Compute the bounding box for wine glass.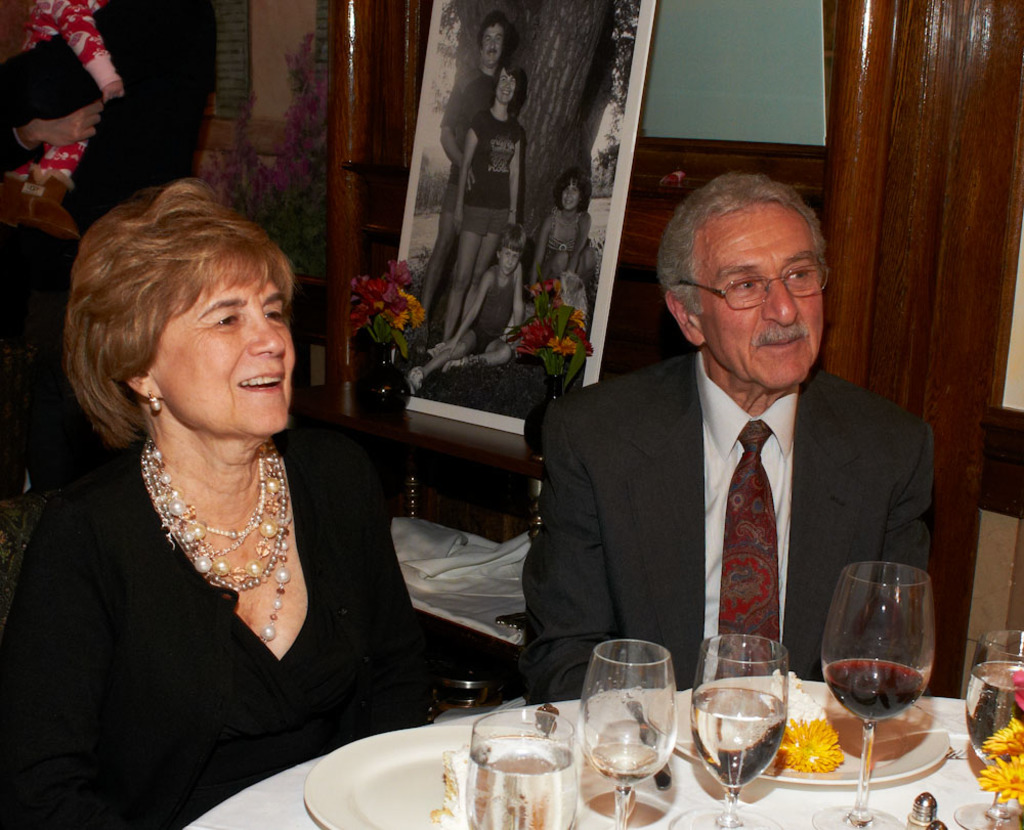
(x1=575, y1=640, x2=676, y2=829).
